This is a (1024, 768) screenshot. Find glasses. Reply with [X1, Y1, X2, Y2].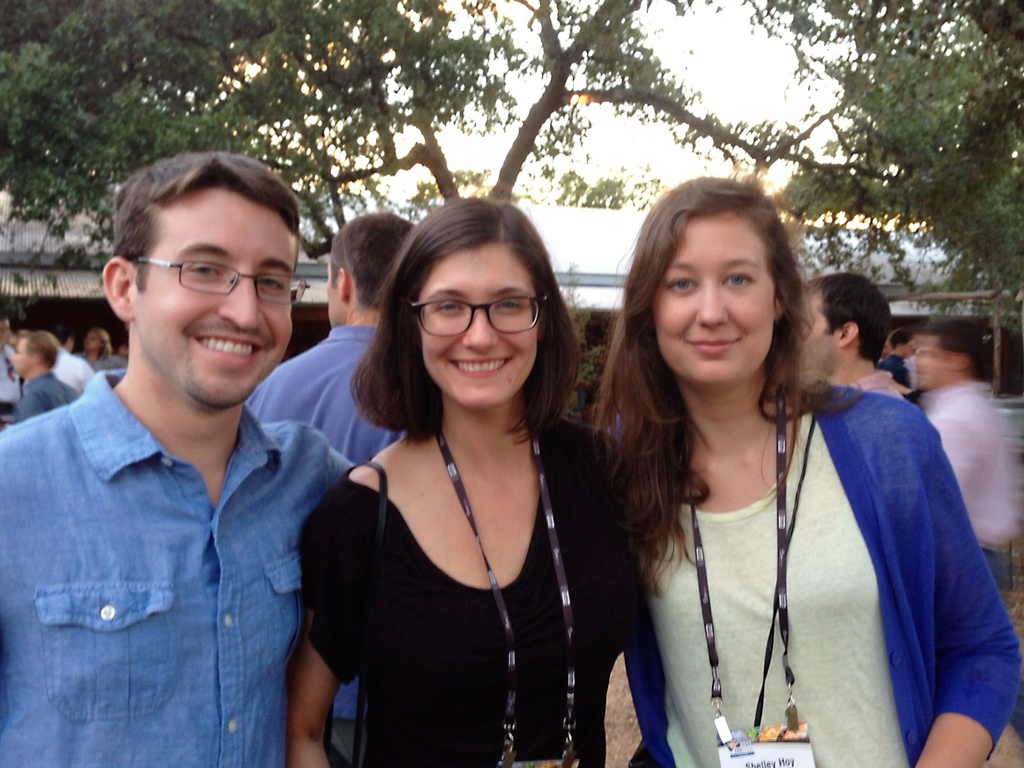
[408, 290, 549, 342].
